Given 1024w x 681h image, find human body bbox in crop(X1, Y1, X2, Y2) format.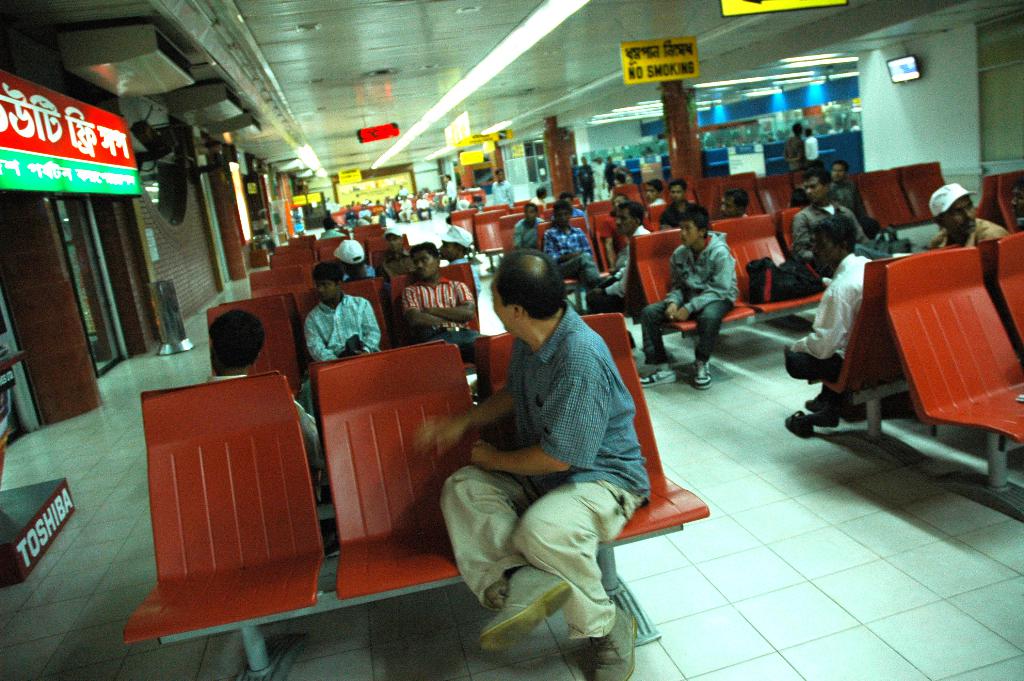
crop(450, 260, 481, 293).
